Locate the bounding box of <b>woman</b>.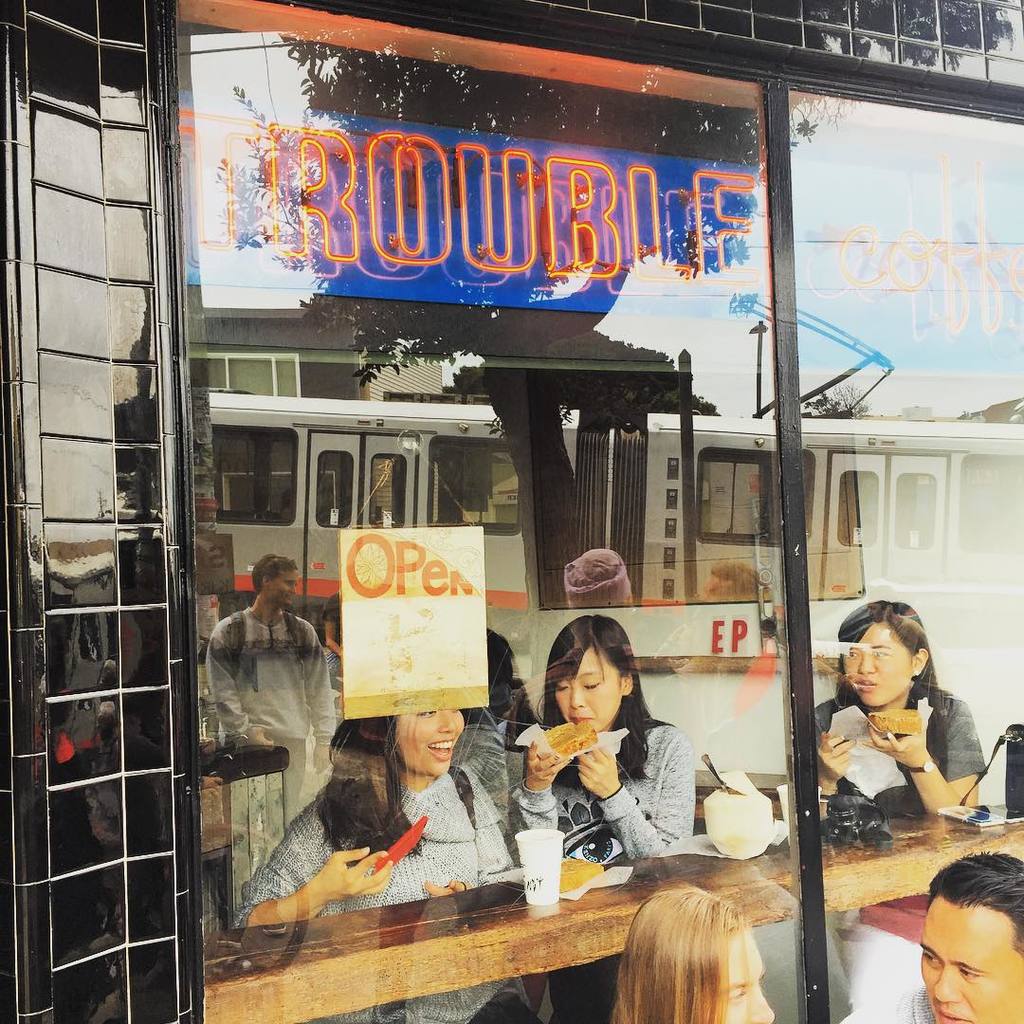
Bounding box: box=[608, 890, 781, 1023].
